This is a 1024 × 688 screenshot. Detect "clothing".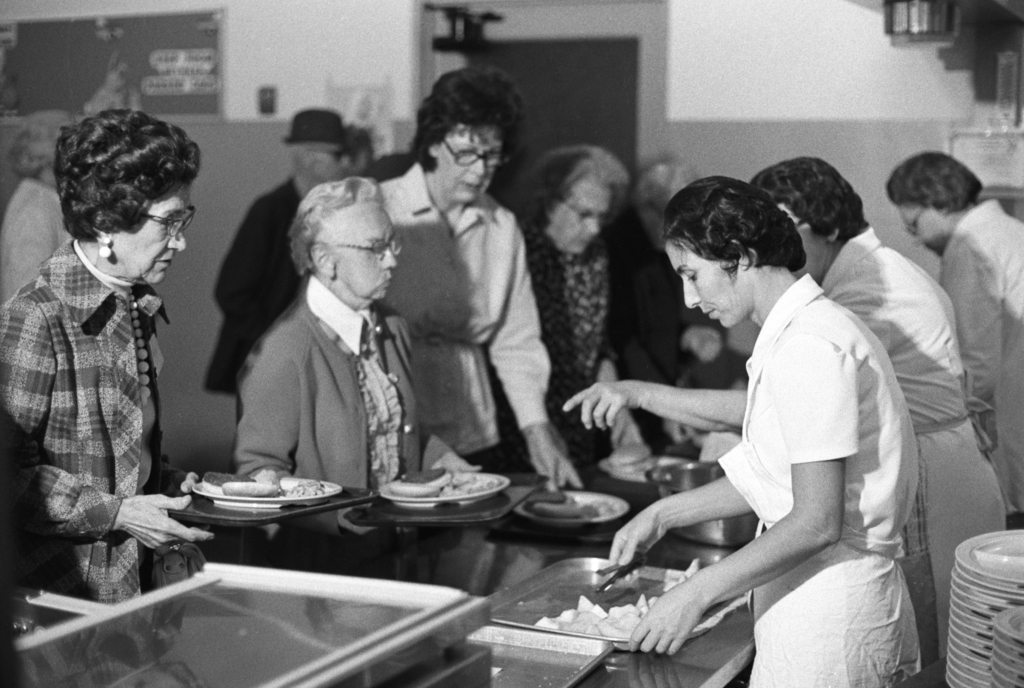
(0,177,74,305).
